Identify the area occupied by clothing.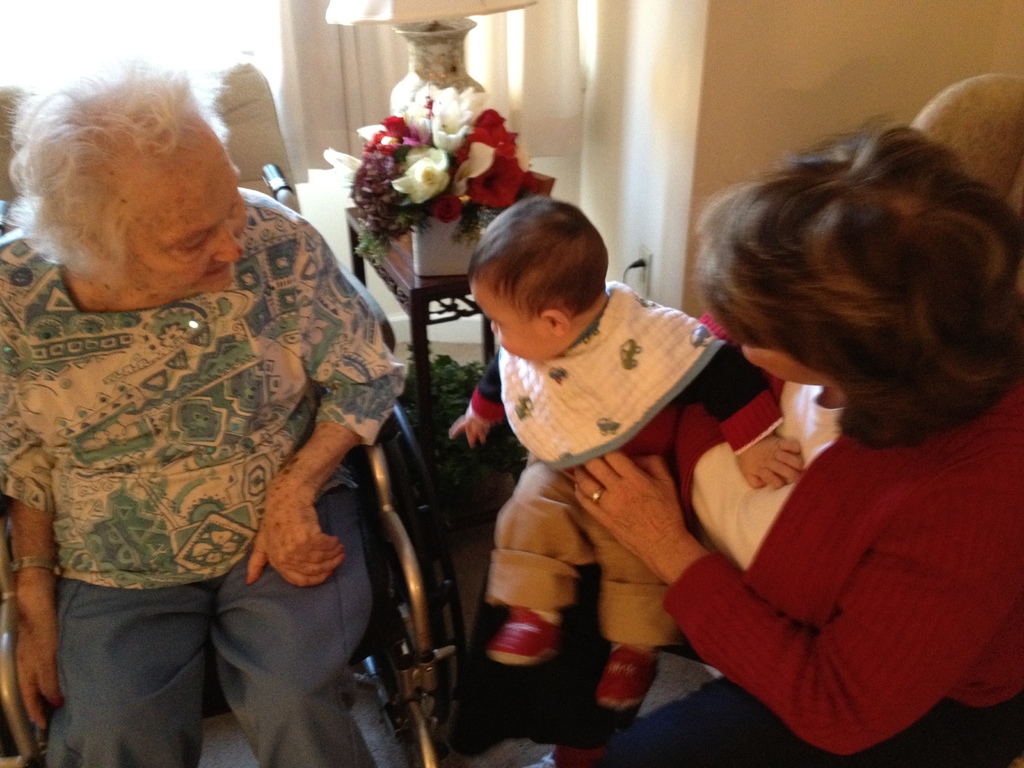
Area: <region>653, 326, 1007, 758</region>.
